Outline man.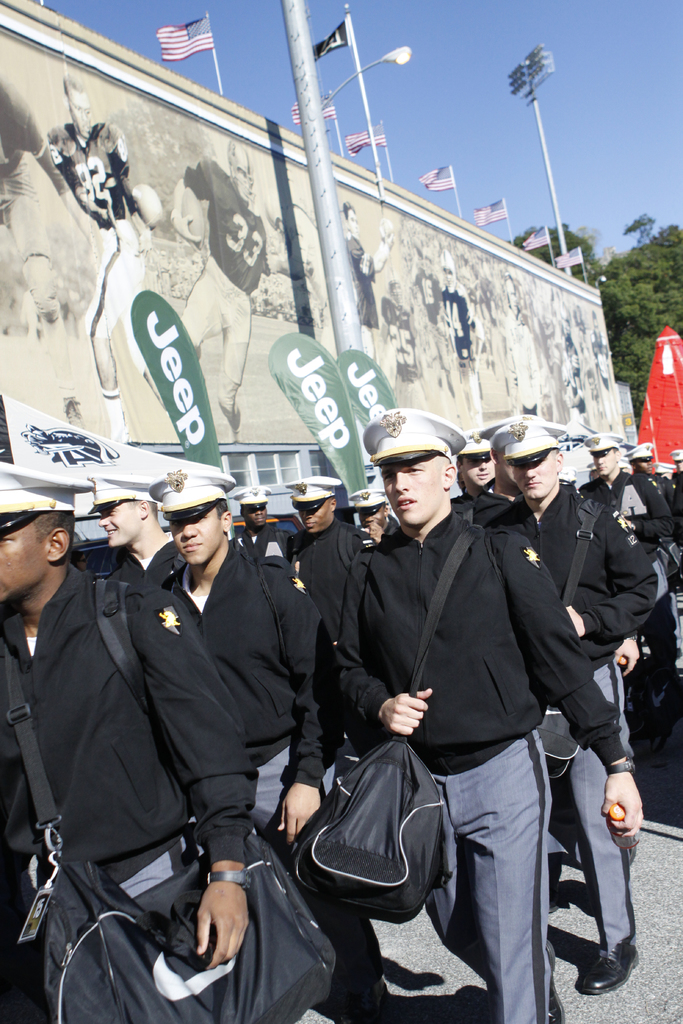
Outline: (0, 481, 249, 1023).
